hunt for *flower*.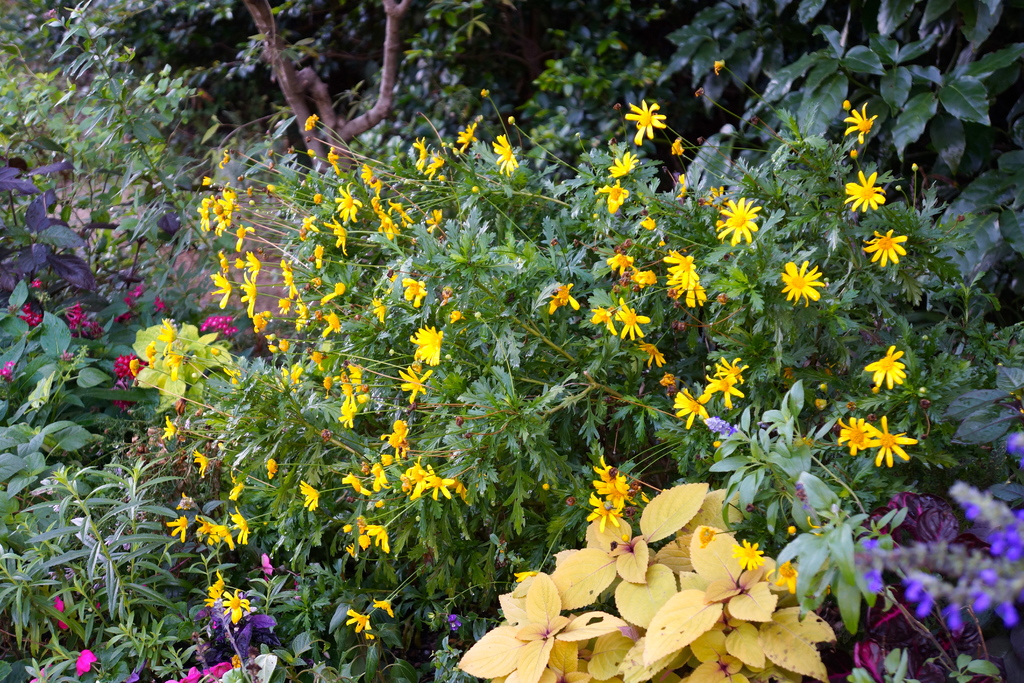
Hunted down at [205,572,224,607].
